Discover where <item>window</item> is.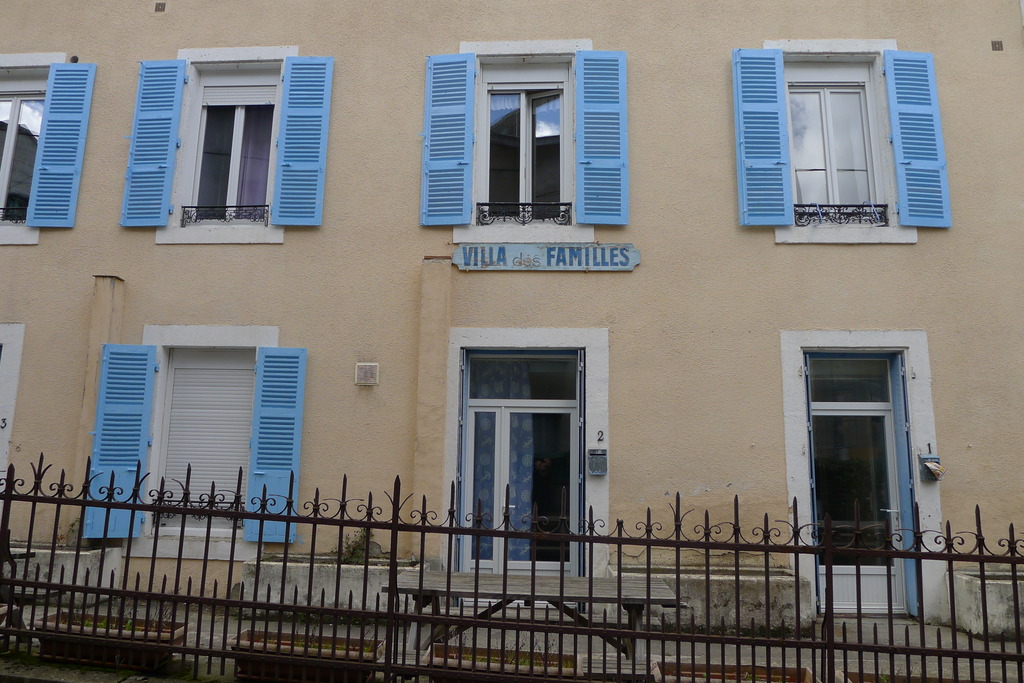
Discovered at 417 38 630 244.
